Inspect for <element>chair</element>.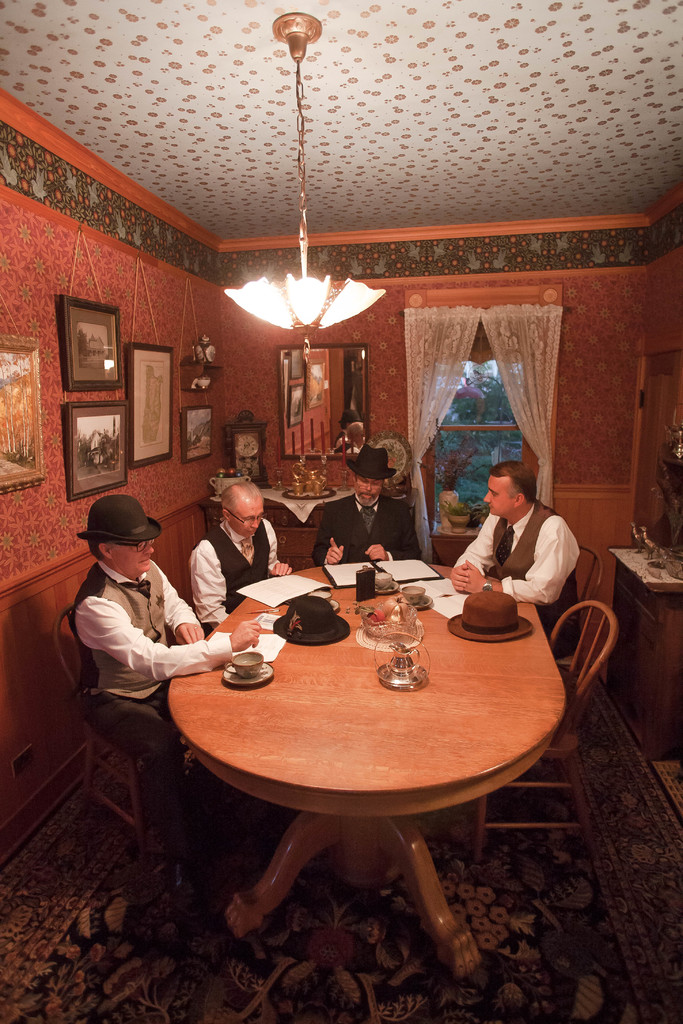
Inspection: select_region(555, 543, 601, 673).
